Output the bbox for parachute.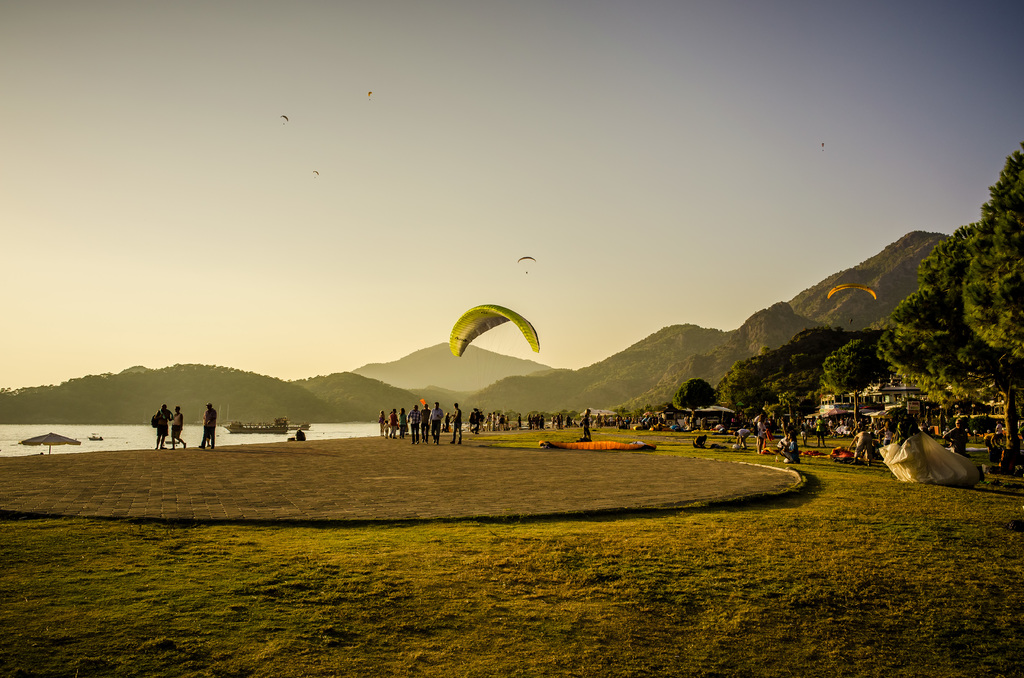
(873, 422, 989, 490).
